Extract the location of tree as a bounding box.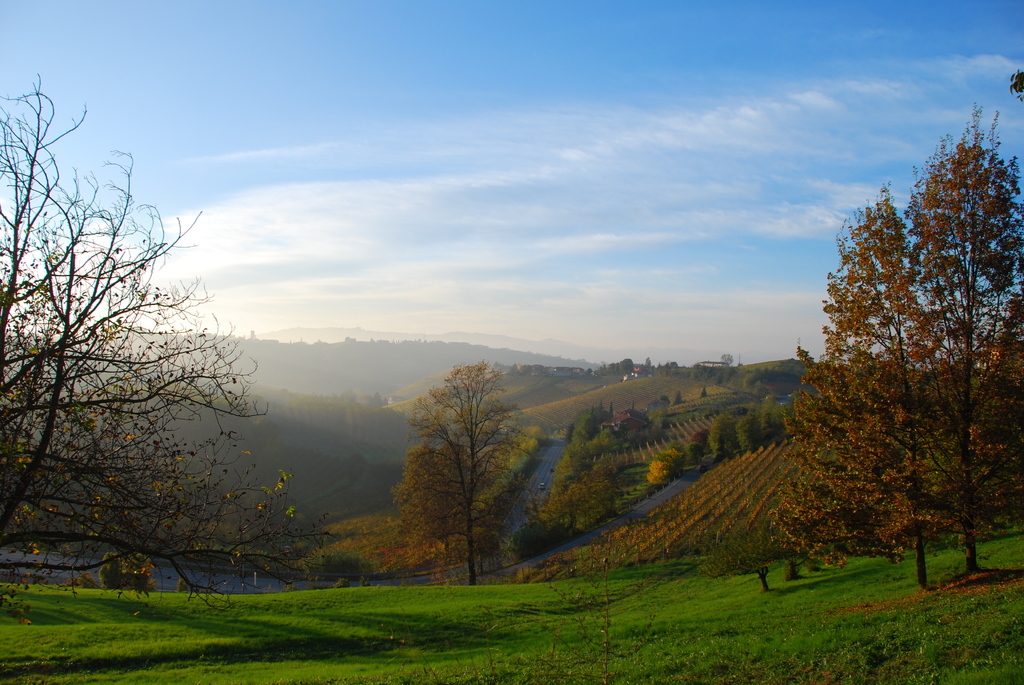
Rect(386, 339, 528, 573).
